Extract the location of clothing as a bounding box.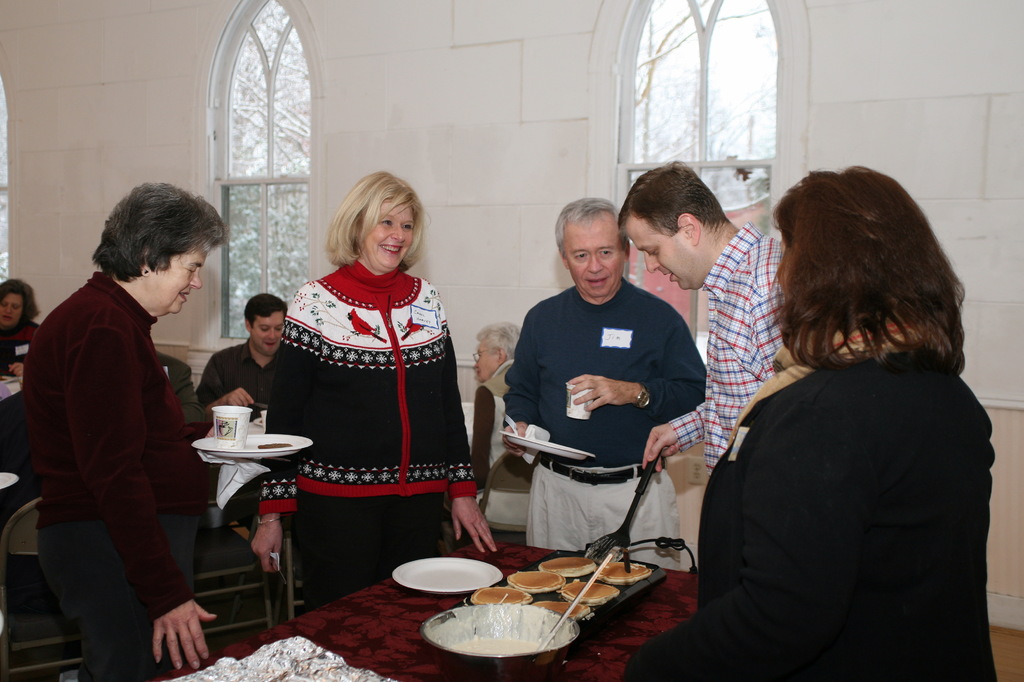
<bbox>154, 346, 207, 427</bbox>.
